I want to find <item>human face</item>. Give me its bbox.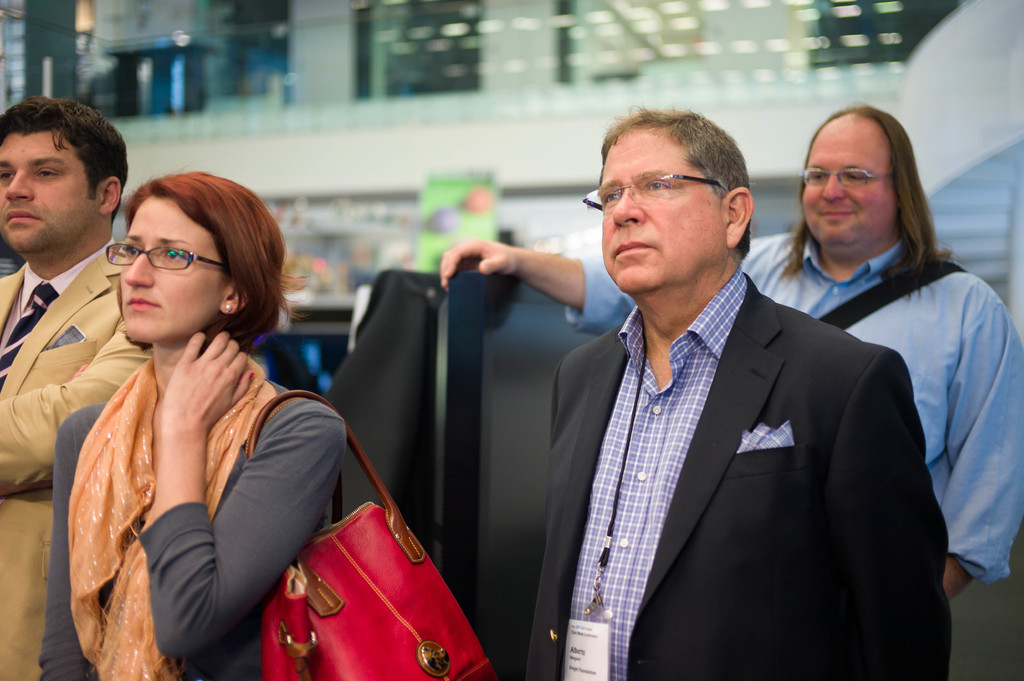
Rect(801, 118, 894, 248).
